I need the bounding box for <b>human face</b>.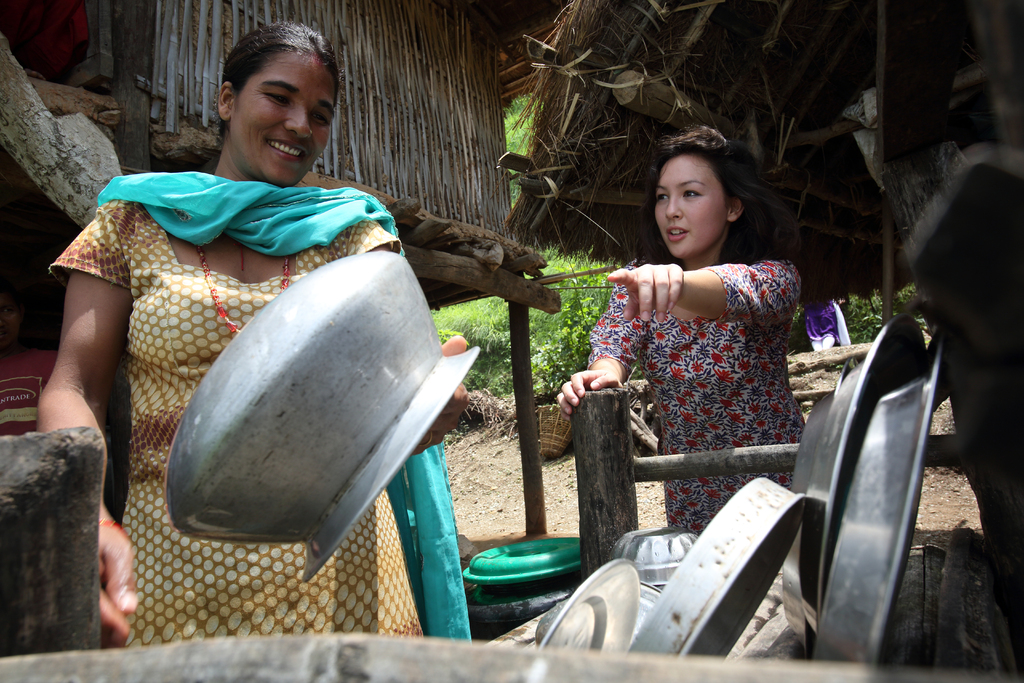
Here it is: 653, 153, 729, 258.
